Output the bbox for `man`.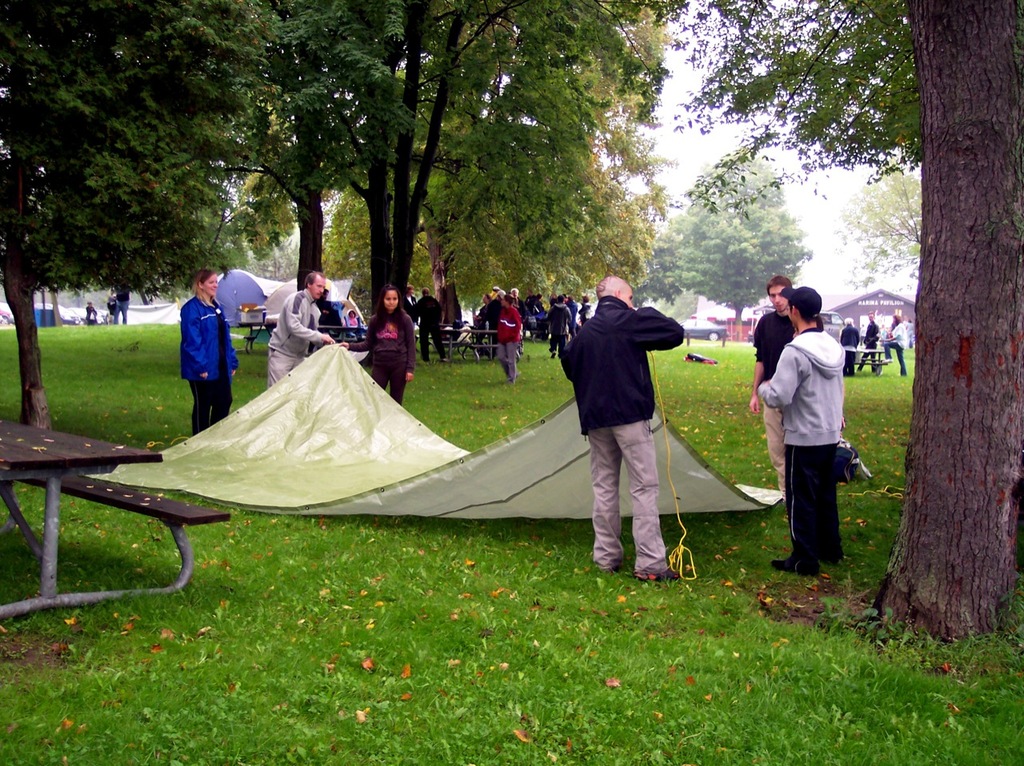
108/285/130/329.
